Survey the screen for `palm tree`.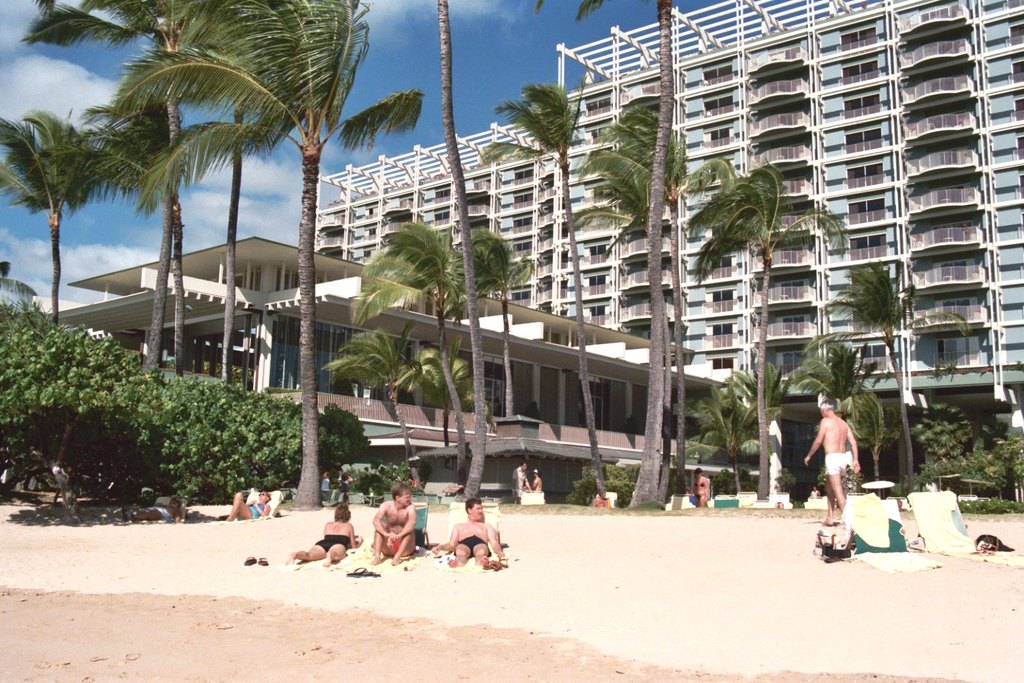
Survey found: locate(141, 0, 425, 507).
